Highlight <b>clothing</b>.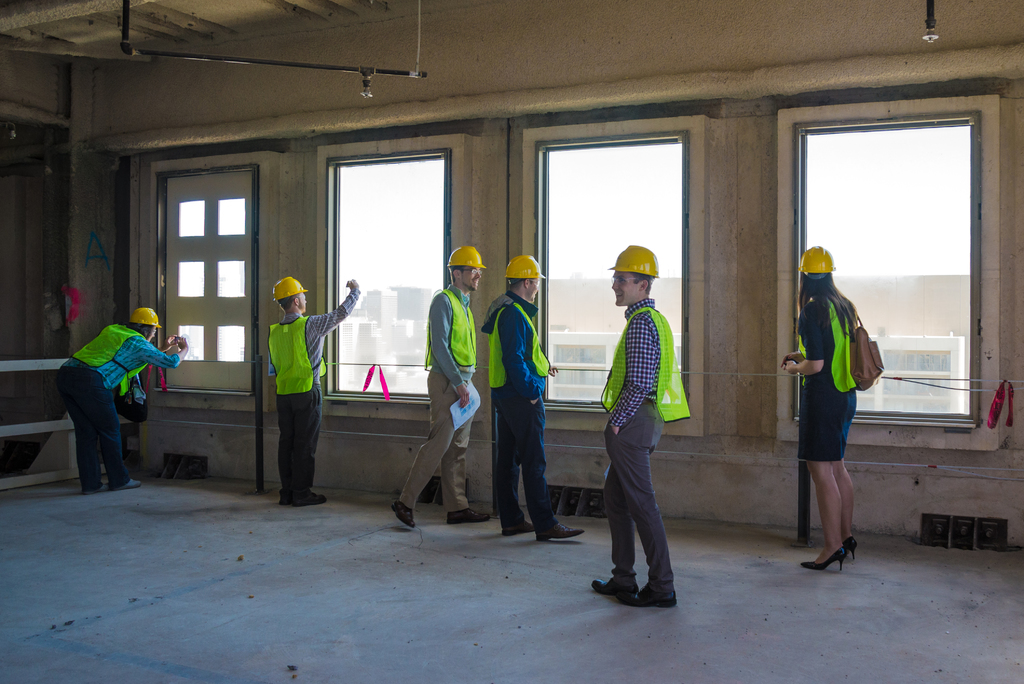
Highlighted region: {"x1": 271, "y1": 291, "x2": 358, "y2": 494}.
